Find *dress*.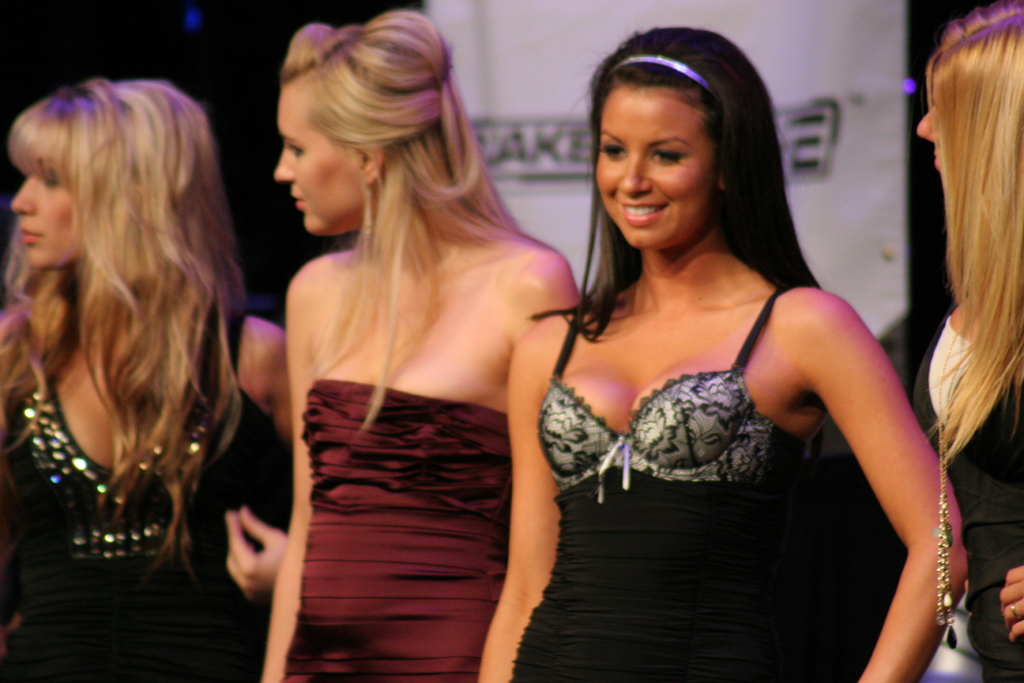
bbox=[279, 379, 509, 682].
